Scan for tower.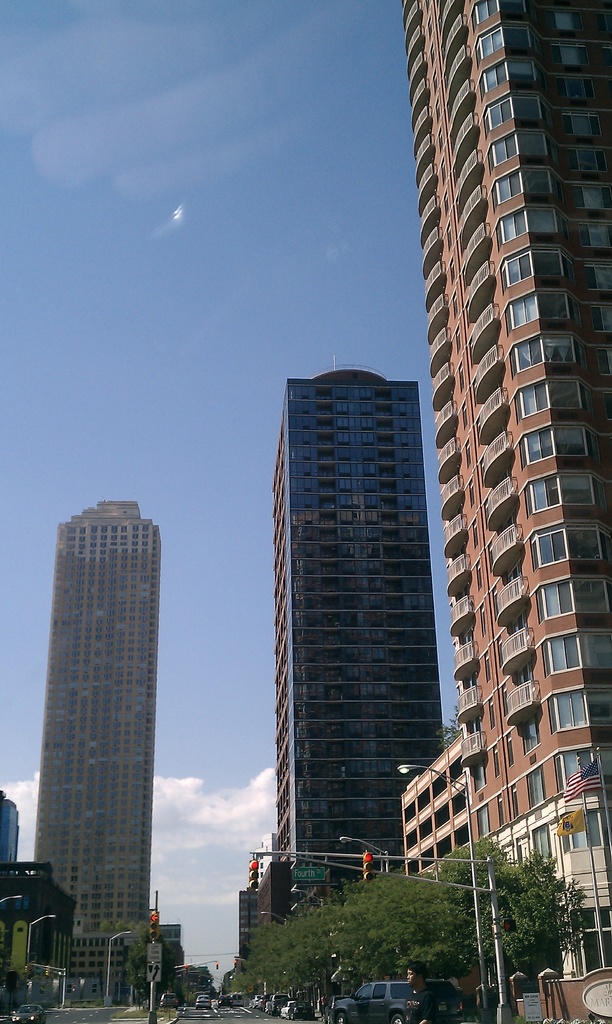
Scan result: 247:308:467:892.
